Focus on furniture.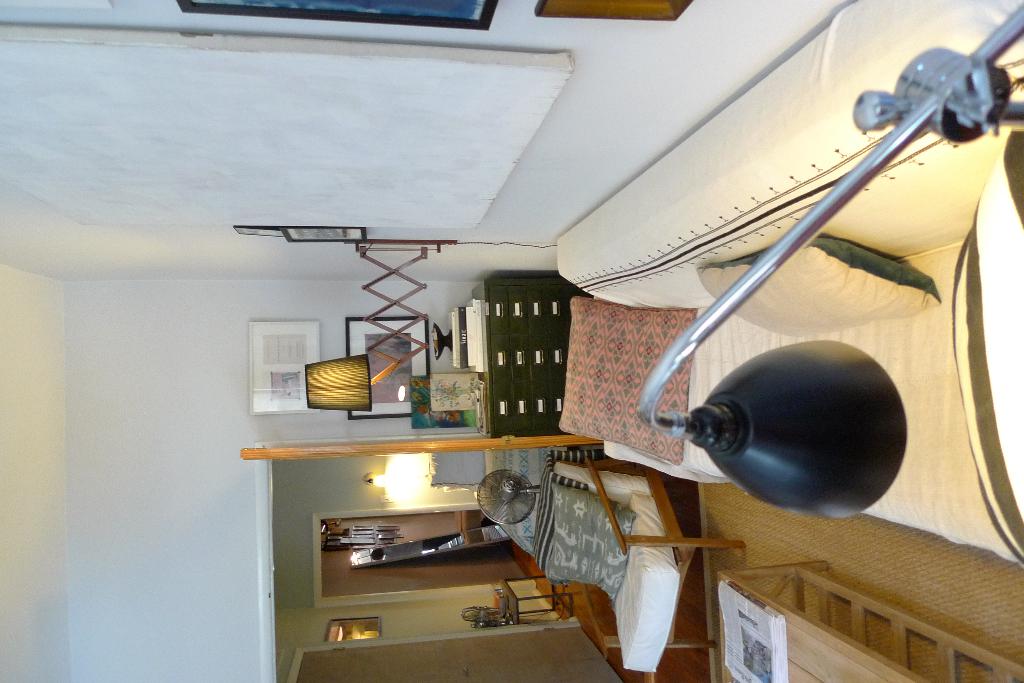
Focused at [x1=290, y1=627, x2=632, y2=682].
